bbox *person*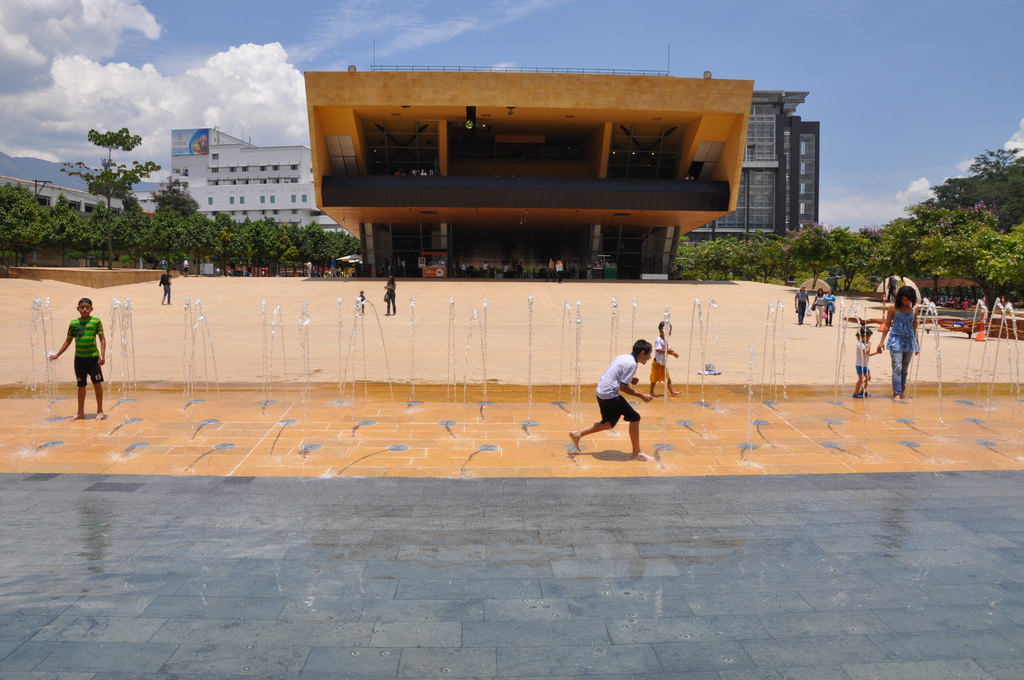
(43, 285, 102, 422)
